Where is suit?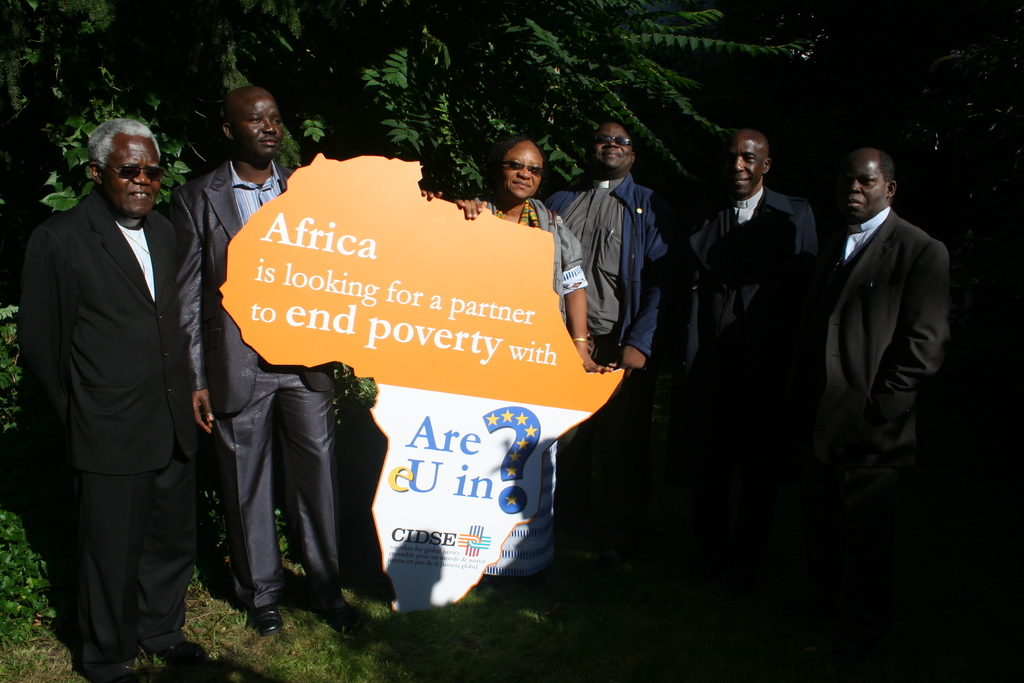
region(17, 188, 199, 667).
